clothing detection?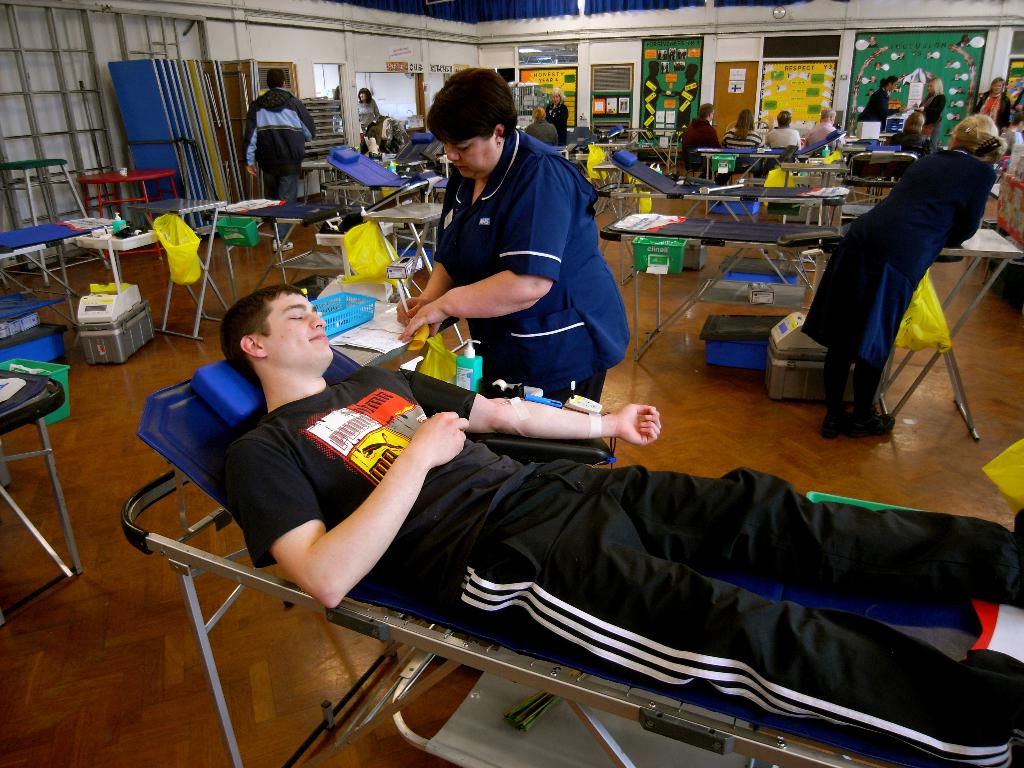
231 355 1022 742
